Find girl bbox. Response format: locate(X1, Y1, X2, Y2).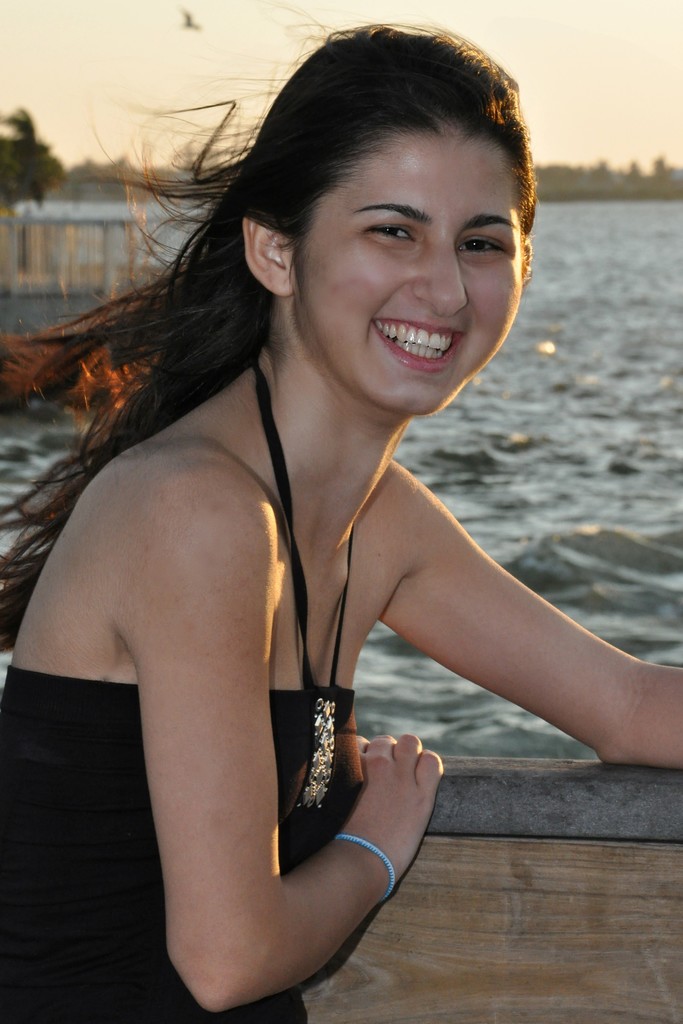
locate(0, 0, 682, 1023).
